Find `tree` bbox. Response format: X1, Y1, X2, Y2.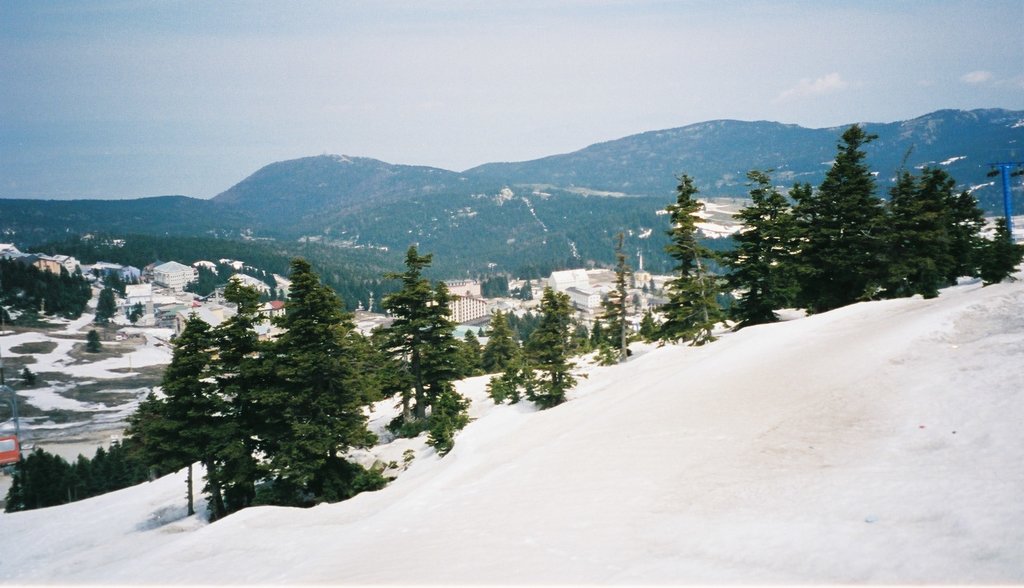
514, 290, 573, 401.
